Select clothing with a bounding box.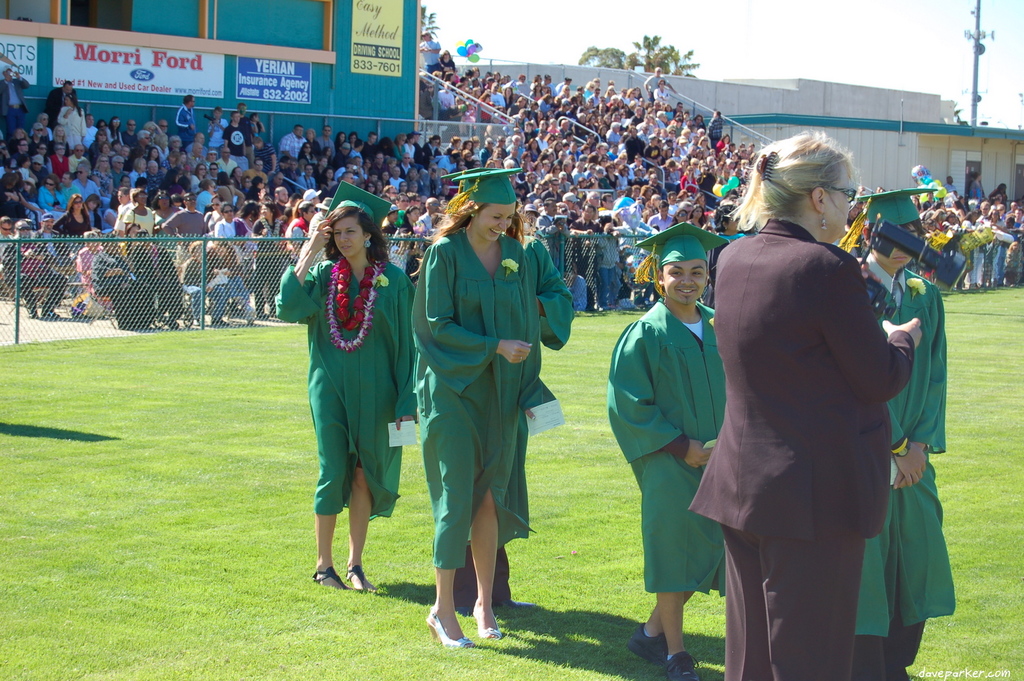
(left=287, top=213, right=323, bottom=257).
